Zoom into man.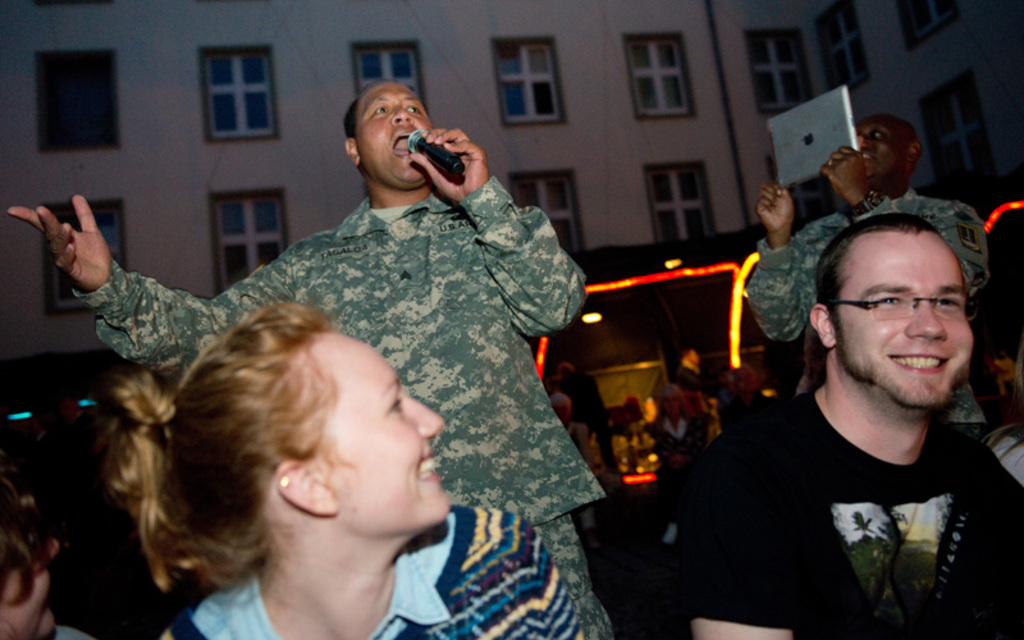
Zoom target: 744,114,989,453.
